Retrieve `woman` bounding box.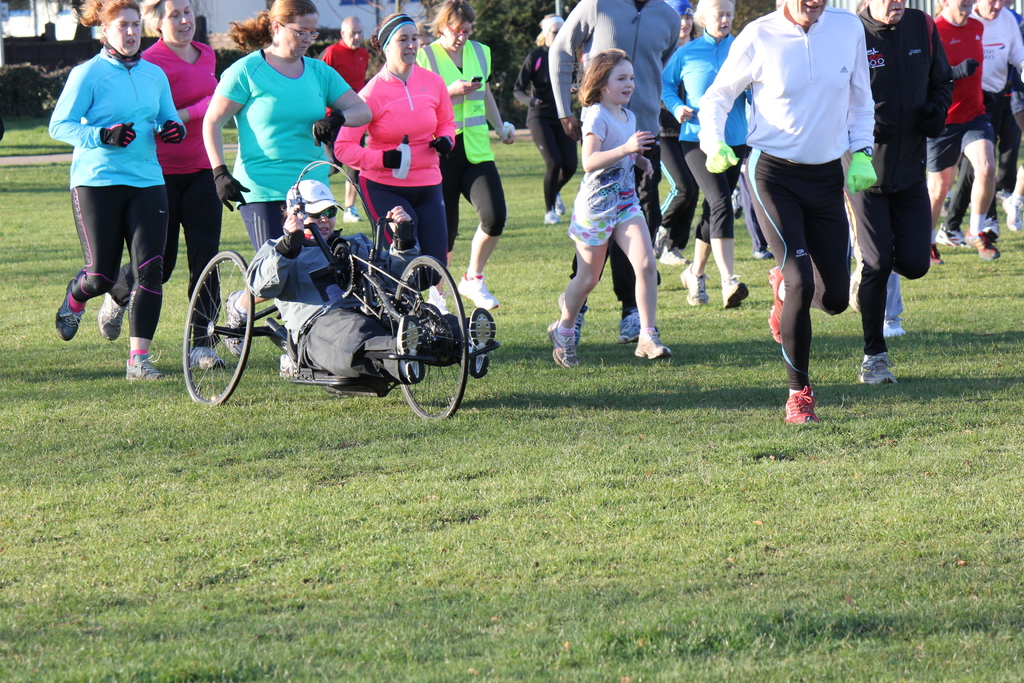
Bounding box: [513,15,575,222].
